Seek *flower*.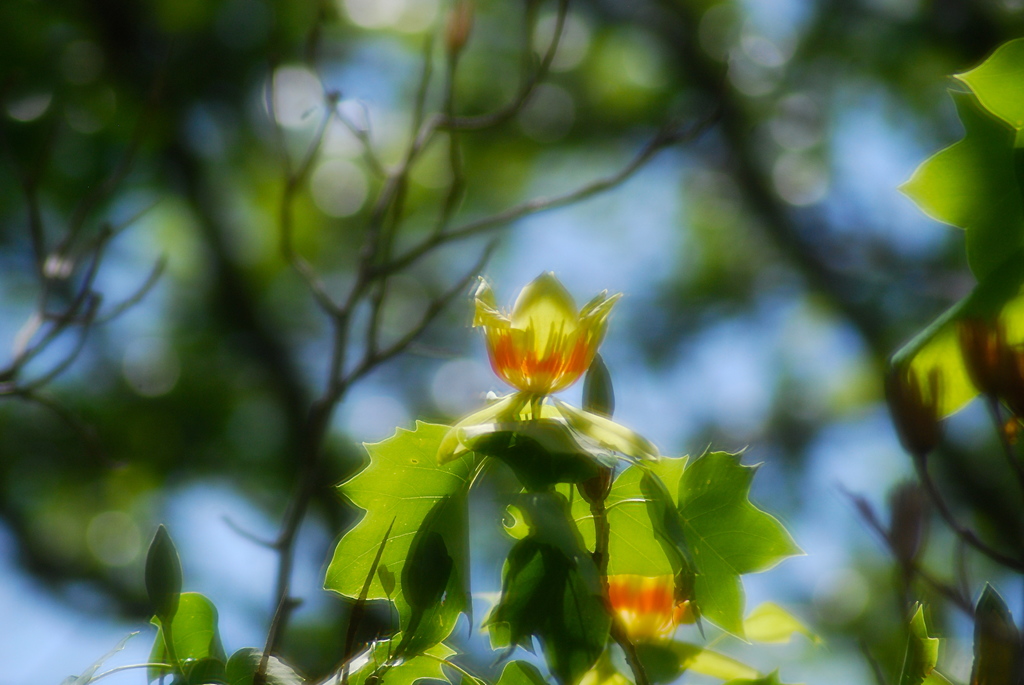
pyautogui.locateOnScreen(605, 569, 692, 640).
